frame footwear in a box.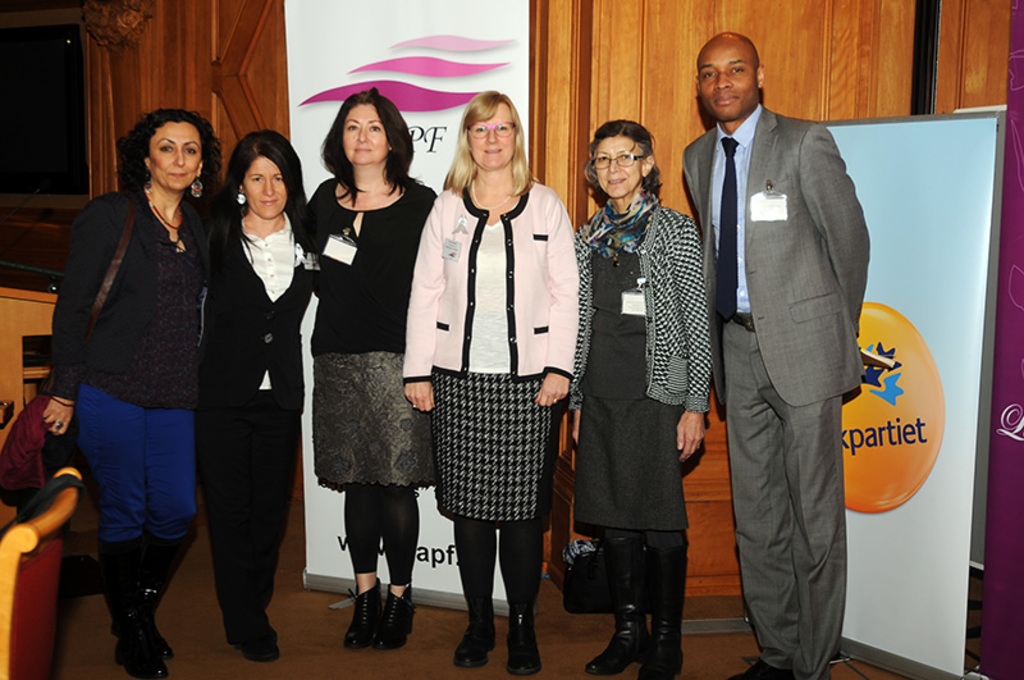
bbox=[727, 657, 788, 679].
